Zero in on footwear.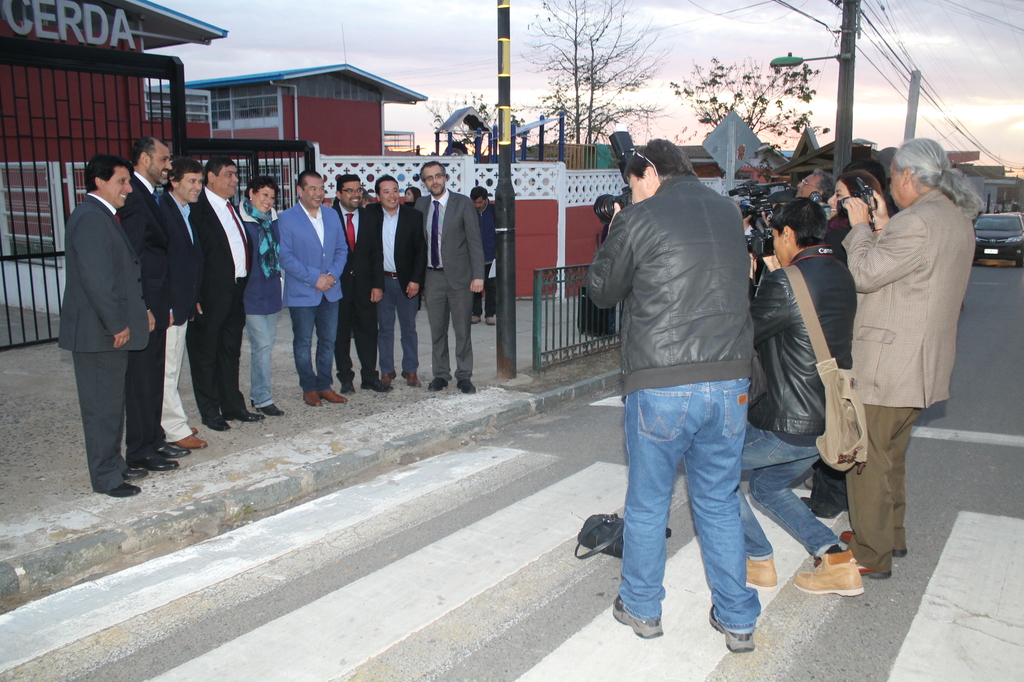
Zeroed in: (796, 553, 865, 592).
